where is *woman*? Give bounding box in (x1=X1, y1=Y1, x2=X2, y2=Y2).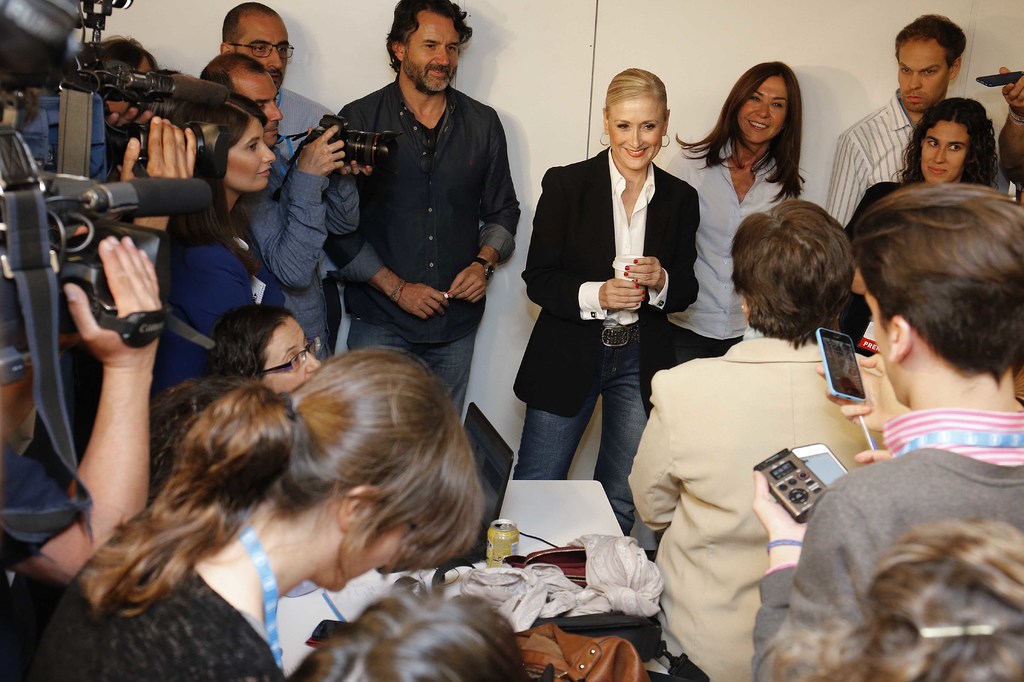
(x1=196, y1=305, x2=321, y2=395).
